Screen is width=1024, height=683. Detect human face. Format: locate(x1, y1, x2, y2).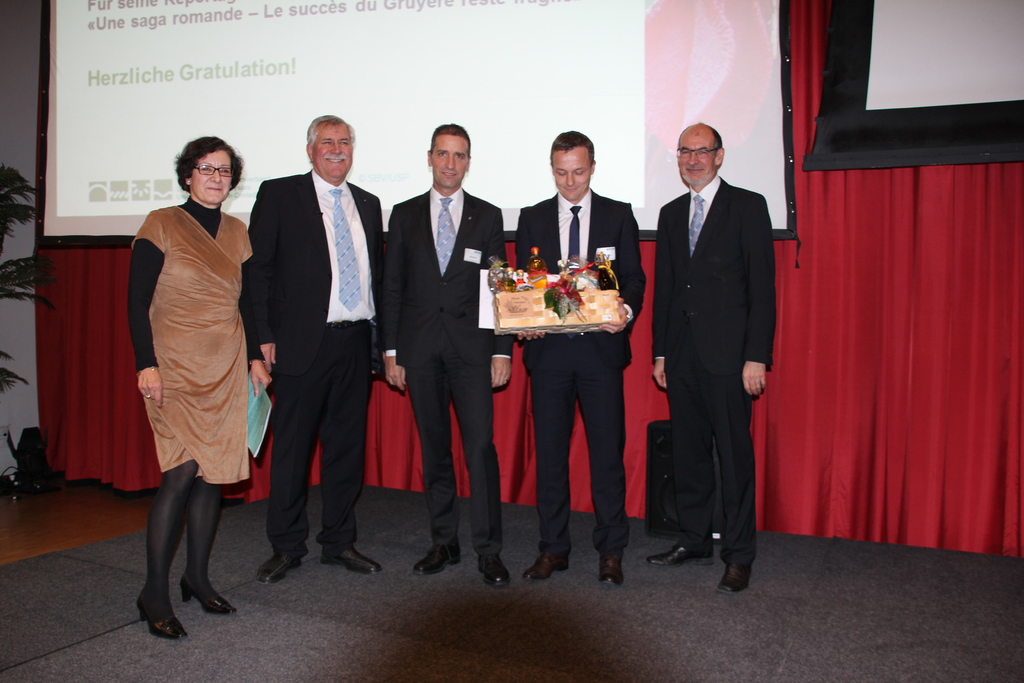
locate(193, 145, 232, 200).
